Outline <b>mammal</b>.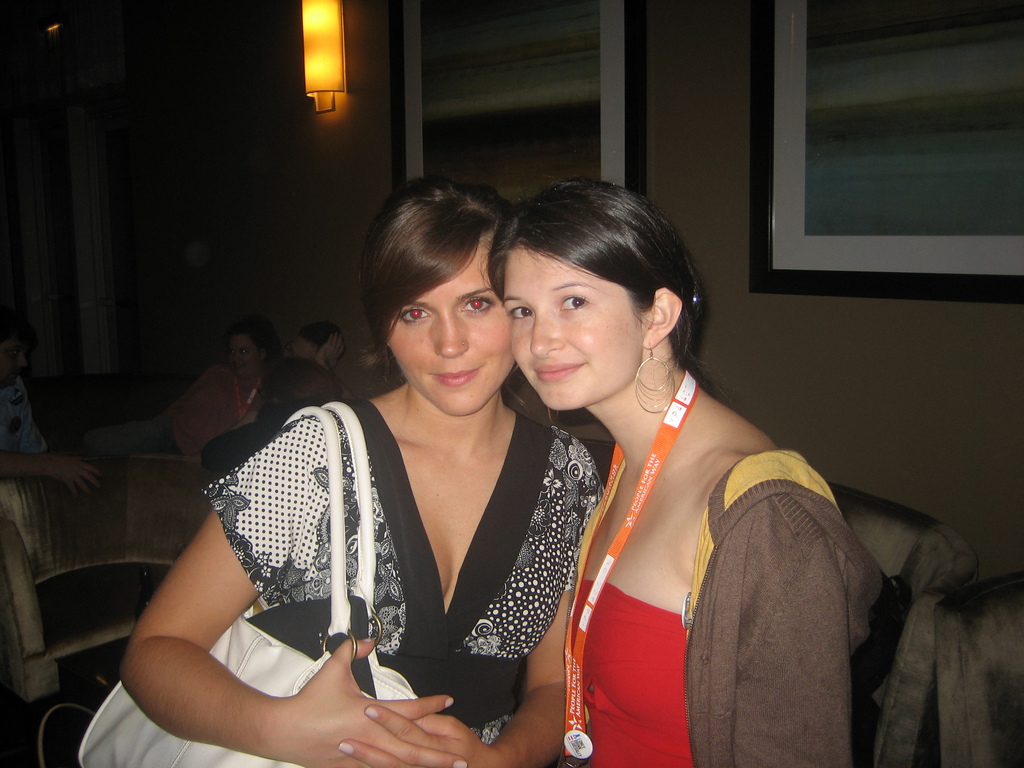
Outline: rect(0, 316, 100, 495).
